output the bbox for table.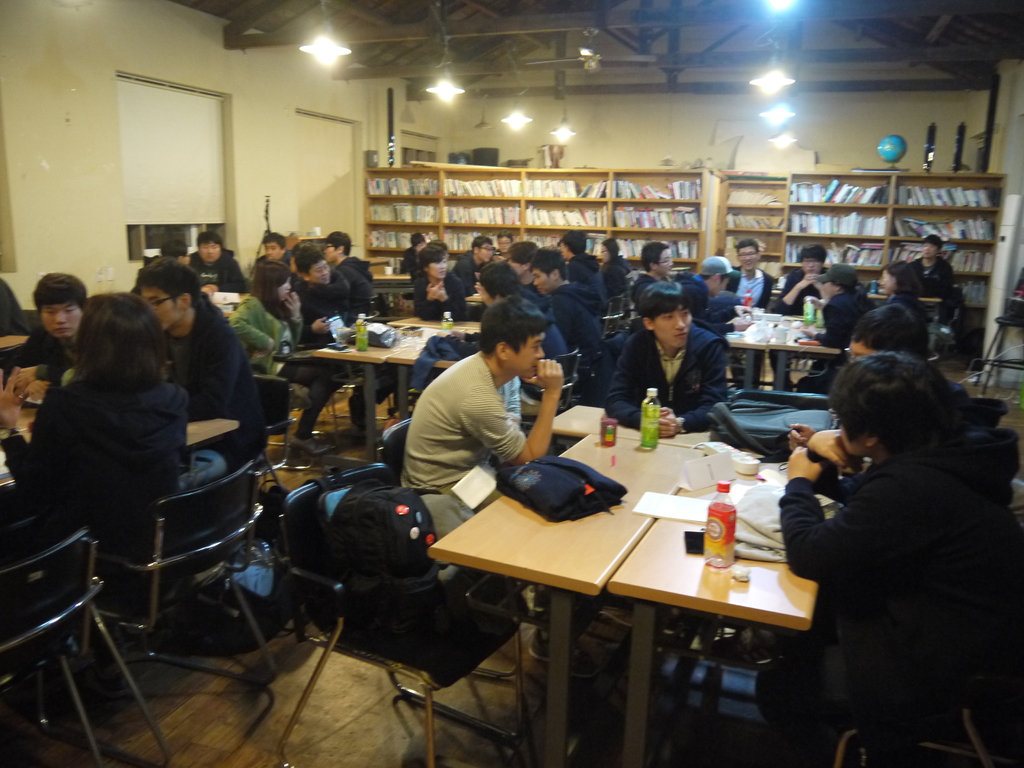
<box>259,422,902,739</box>.
